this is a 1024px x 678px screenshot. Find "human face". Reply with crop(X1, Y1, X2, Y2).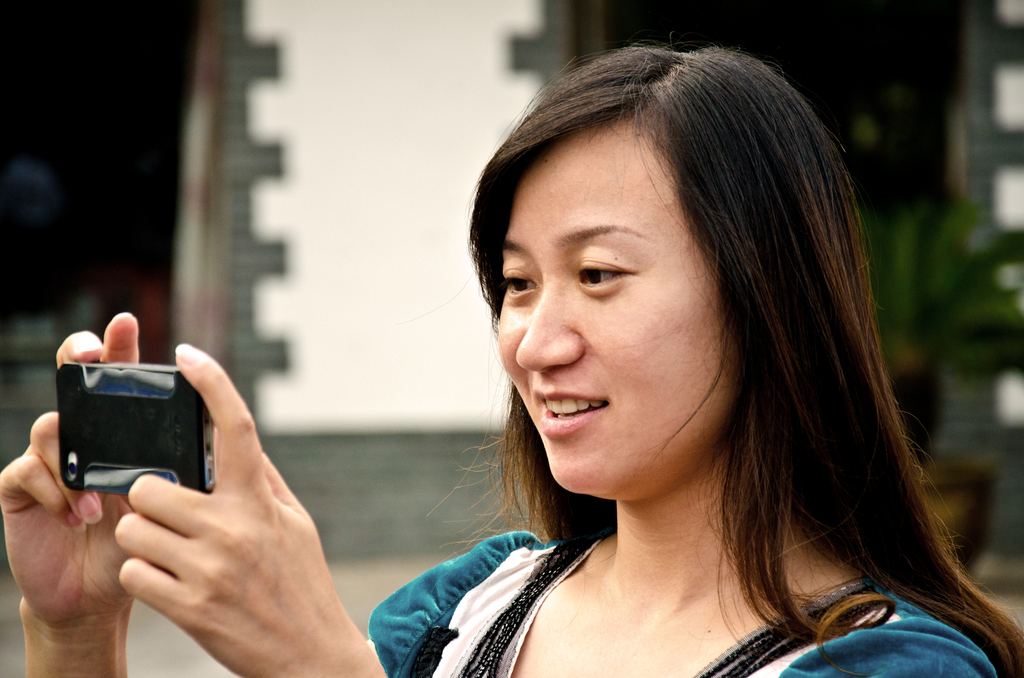
crop(493, 118, 739, 501).
